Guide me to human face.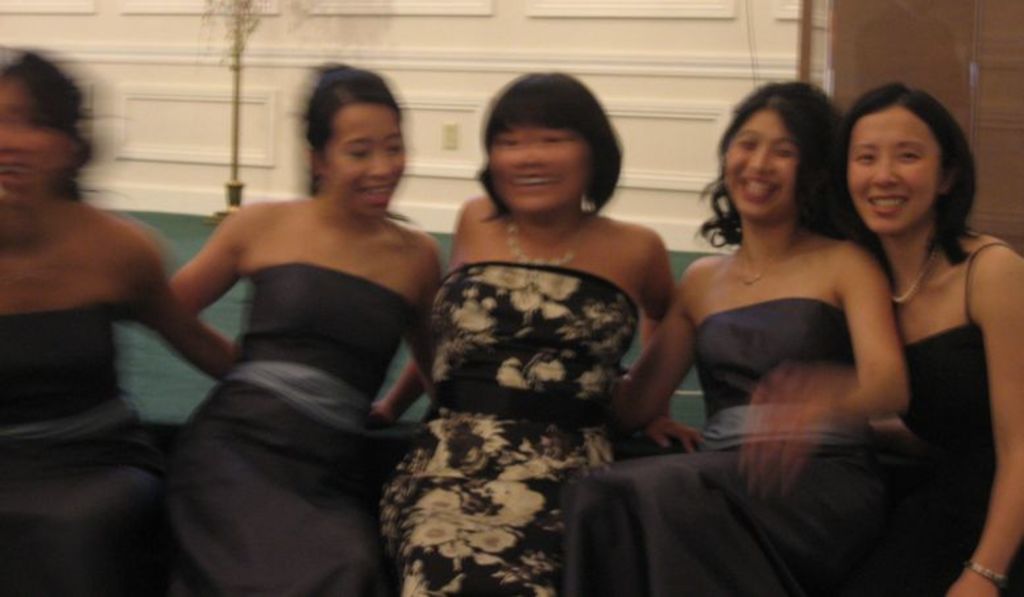
Guidance: [x1=846, y1=104, x2=937, y2=233].
